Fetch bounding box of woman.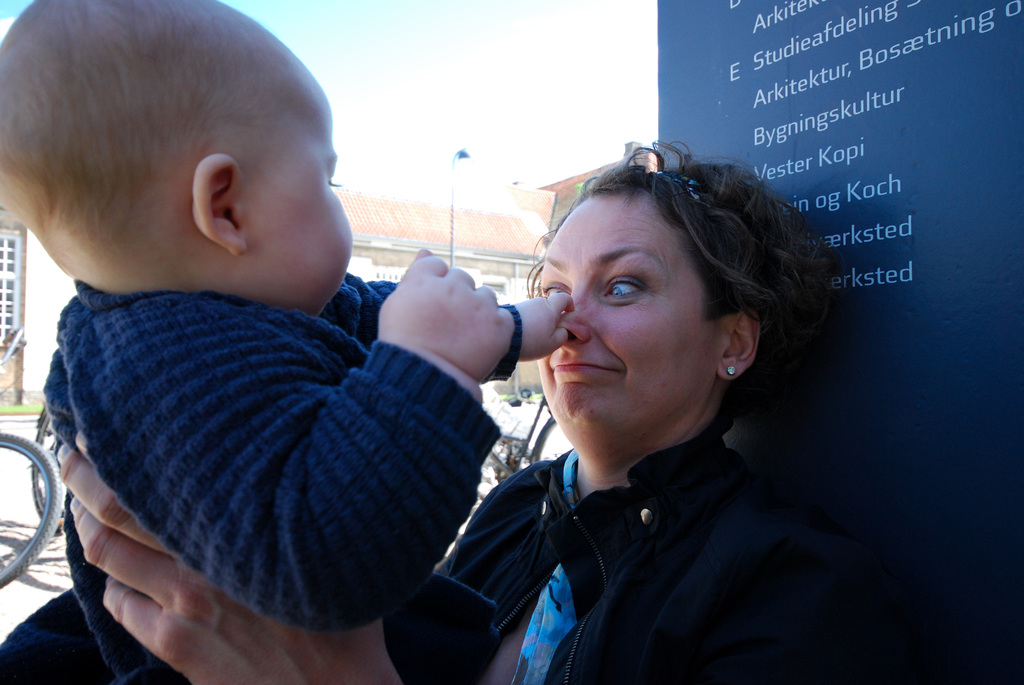
Bbox: bbox=[60, 137, 847, 684].
